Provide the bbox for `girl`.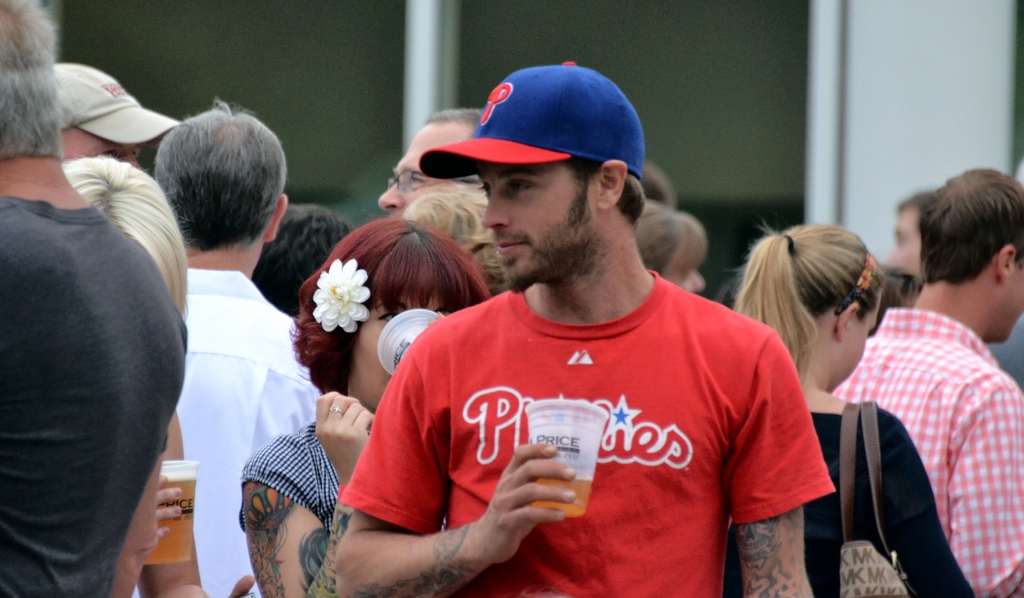
bbox(237, 209, 492, 597).
